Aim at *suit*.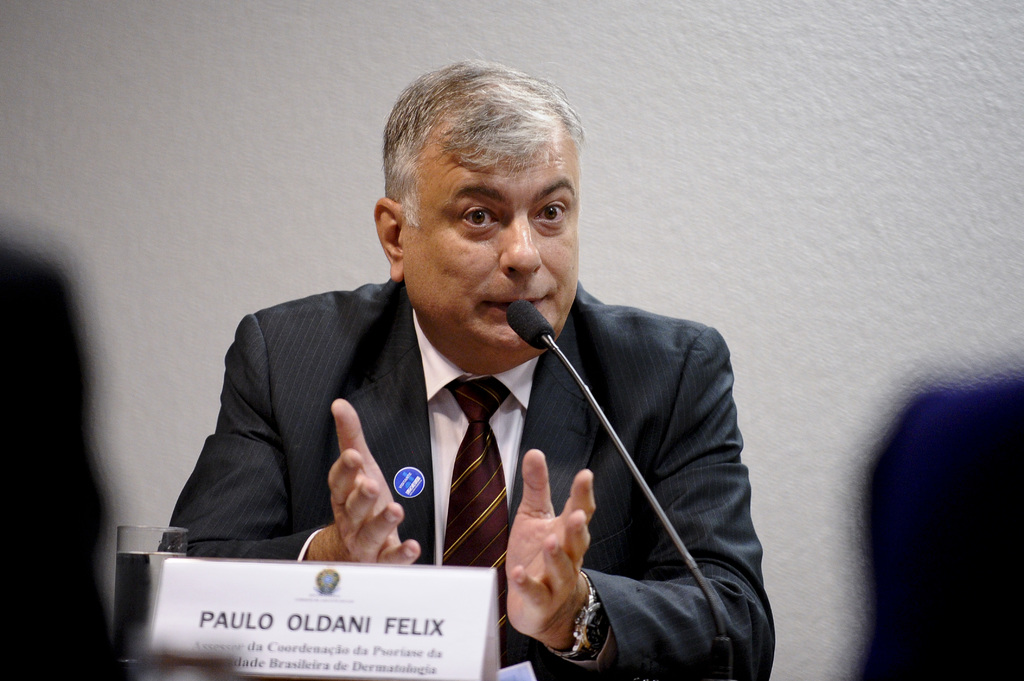
Aimed at select_region(170, 252, 750, 623).
